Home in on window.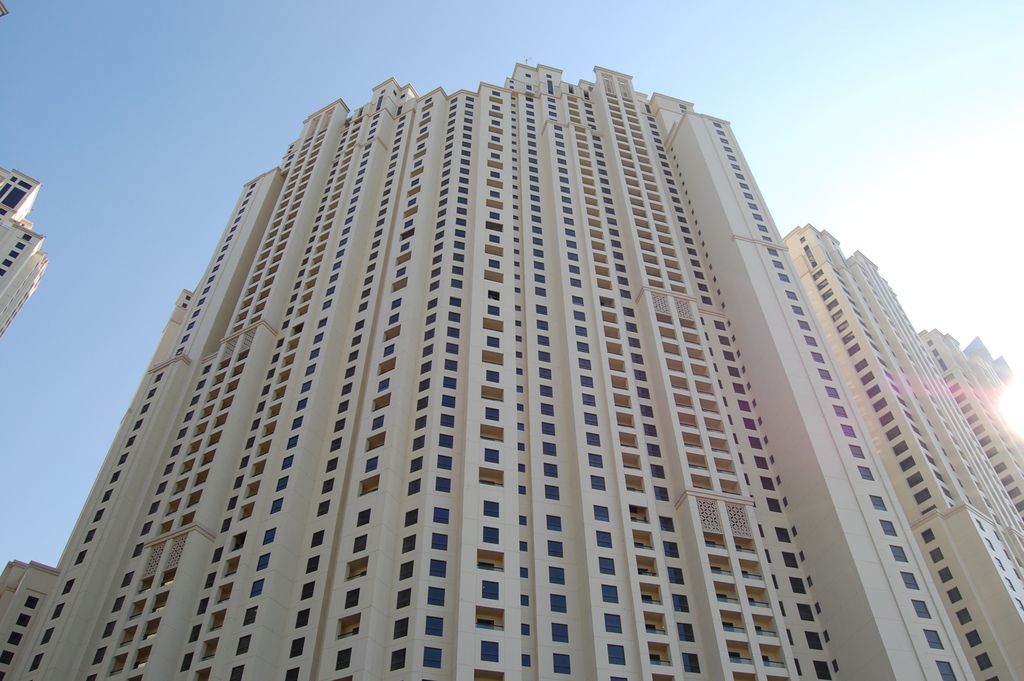
Homed in at [left=568, top=263, right=581, bottom=274].
